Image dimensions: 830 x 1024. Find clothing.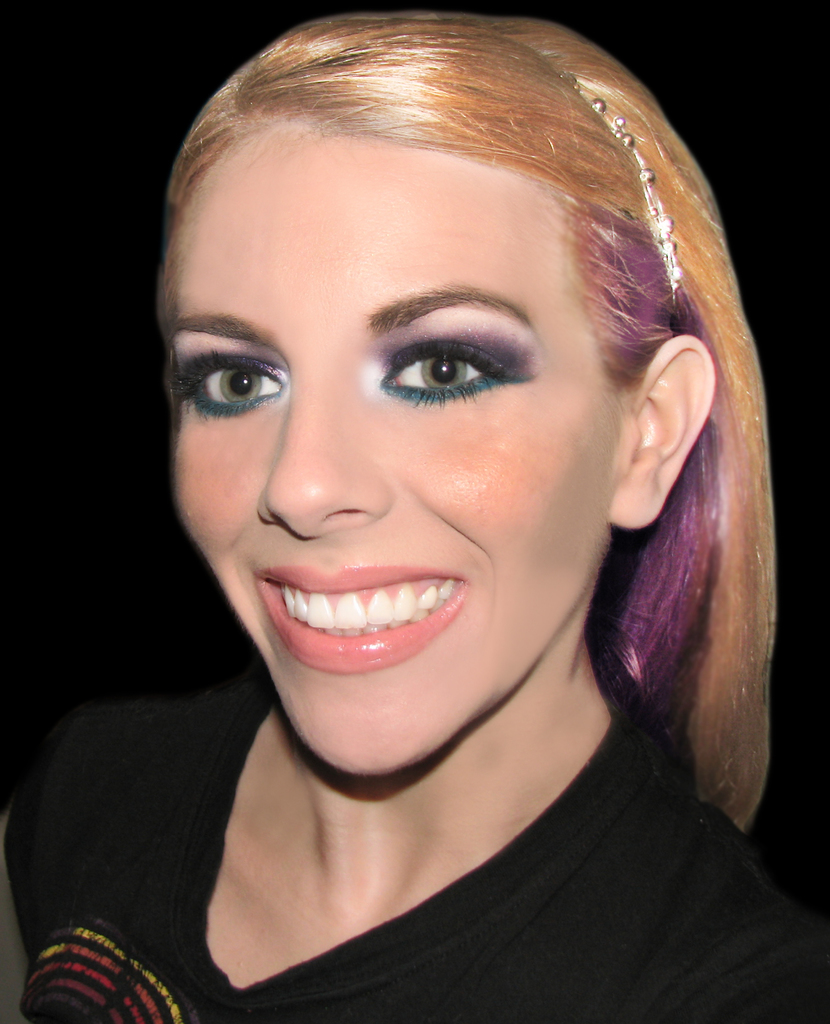
{"x1": 38, "y1": 656, "x2": 820, "y2": 1009}.
